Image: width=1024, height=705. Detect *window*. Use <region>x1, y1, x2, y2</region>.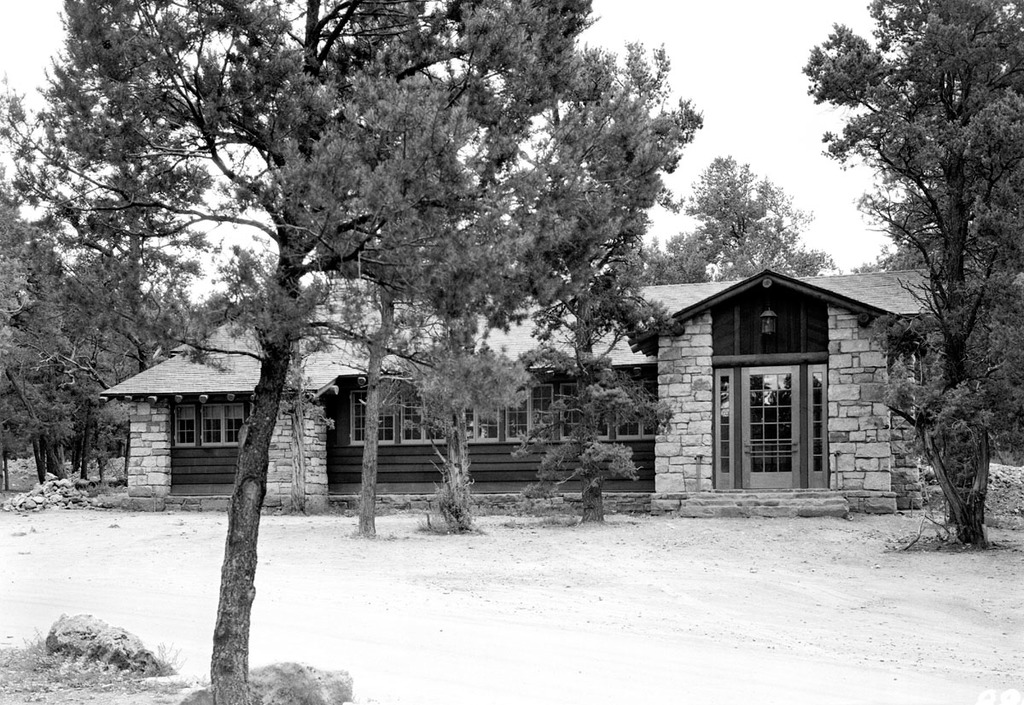
<region>200, 401, 250, 453</region>.
